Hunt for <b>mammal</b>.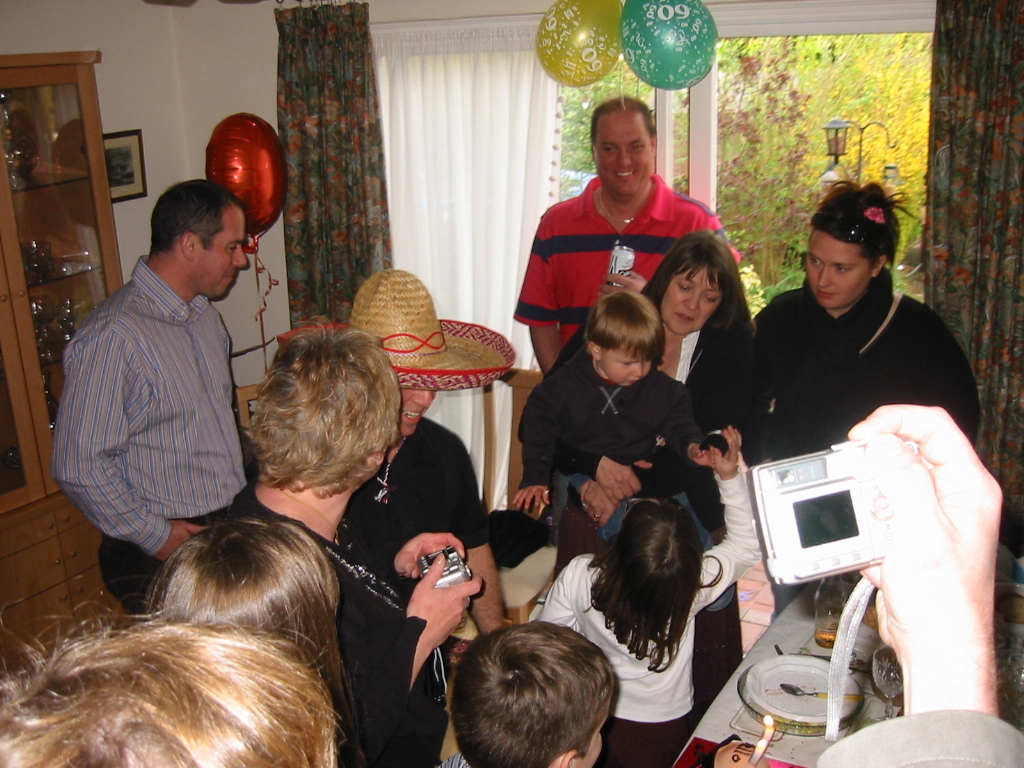
Hunted down at x1=513 y1=290 x2=738 y2=613.
